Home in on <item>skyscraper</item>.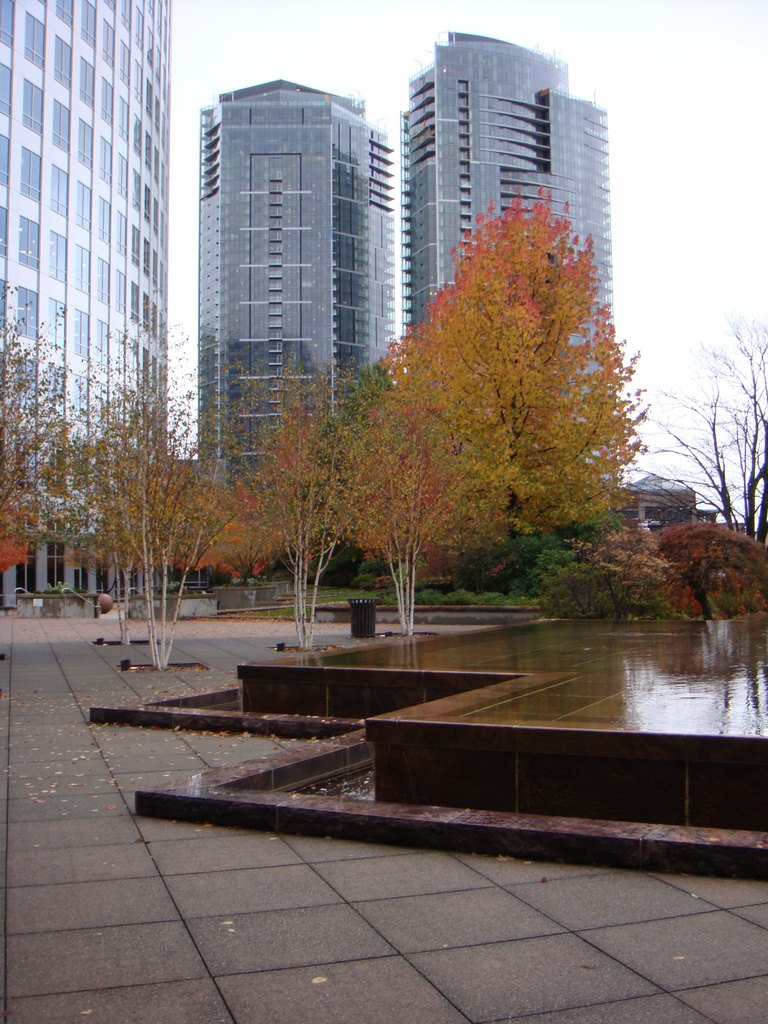
Homed in at rect(195, 77, 410, 476).
